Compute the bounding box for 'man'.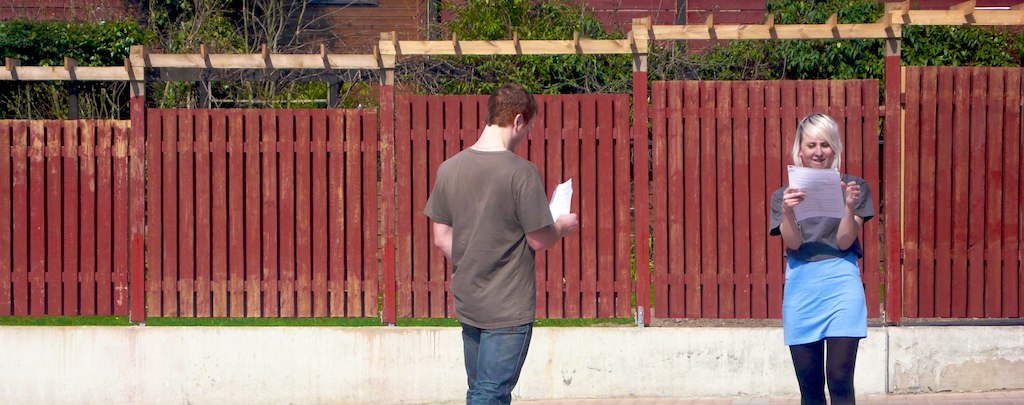
<region>418, 84, 572, 399</region>.
